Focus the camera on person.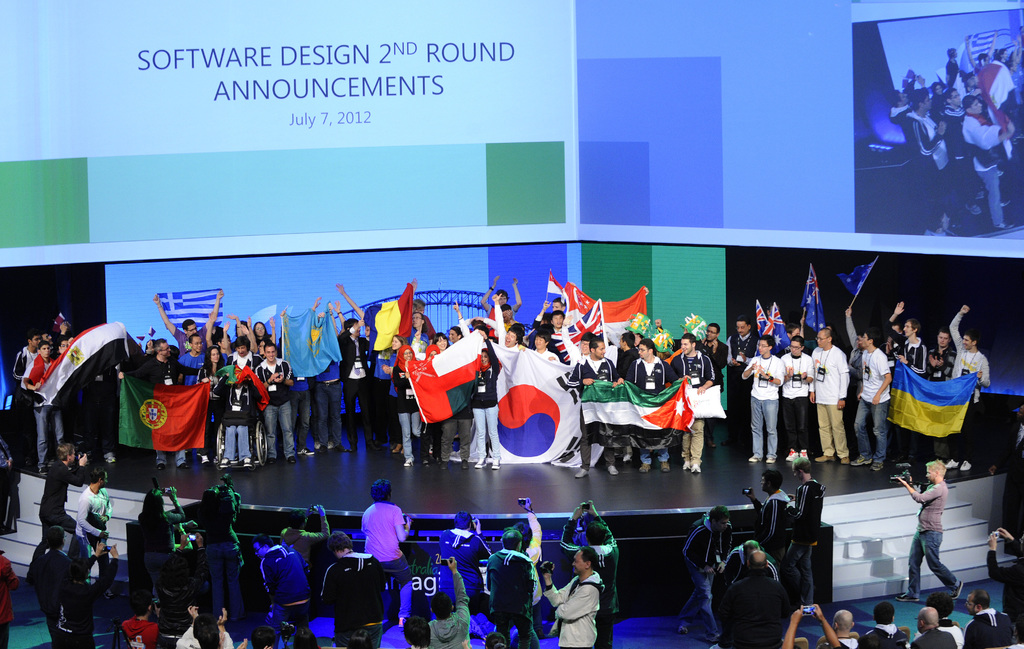
Focus region: [247, 529, 311, 639].
